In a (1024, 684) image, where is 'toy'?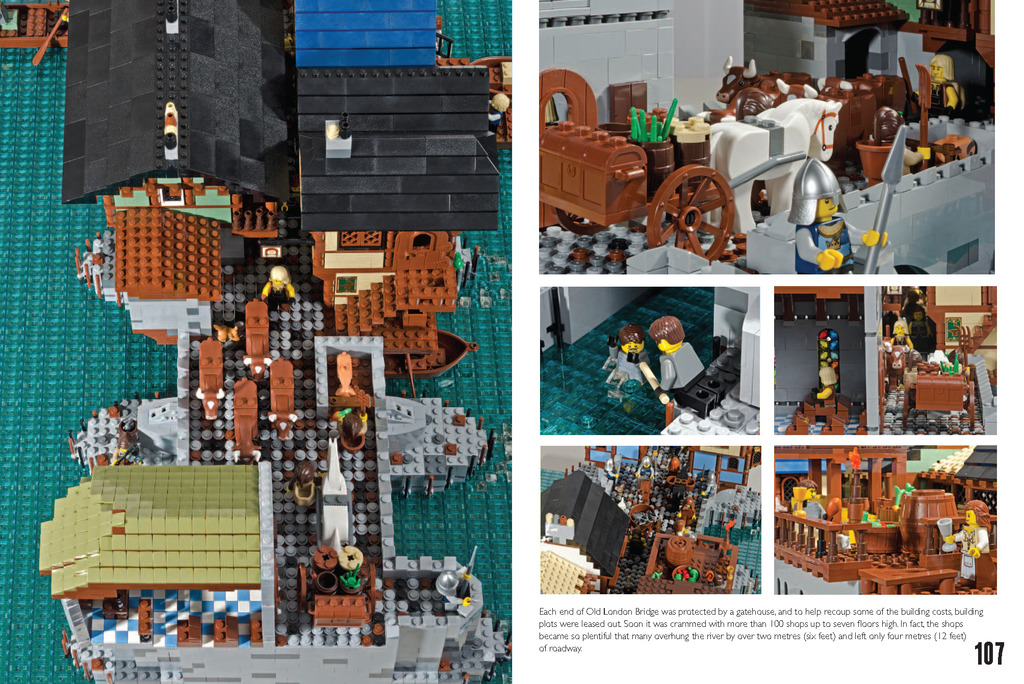
[x1=710, y1=48, x2=810, y2=106].
